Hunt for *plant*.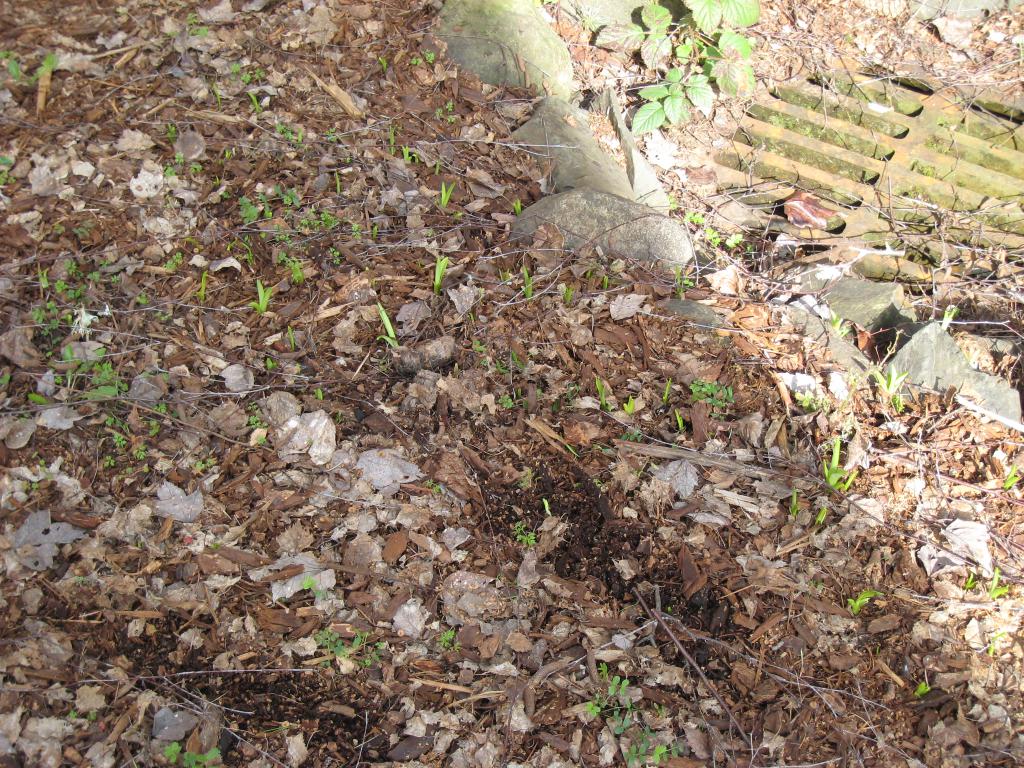
Hunted down at x1=248 y1=405 x2=268 y2=440.
